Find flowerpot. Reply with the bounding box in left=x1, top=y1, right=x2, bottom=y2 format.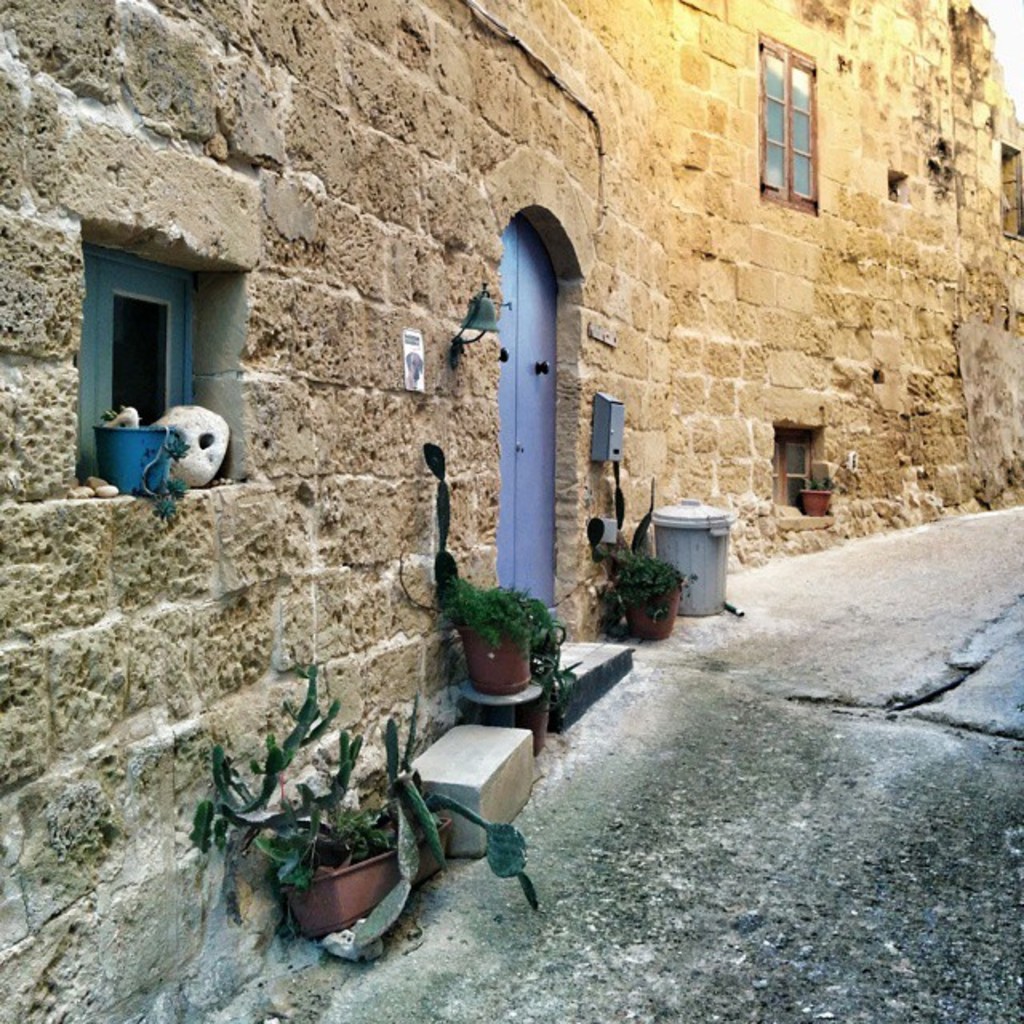
left=493, top=701, right=549, bottom=746.
